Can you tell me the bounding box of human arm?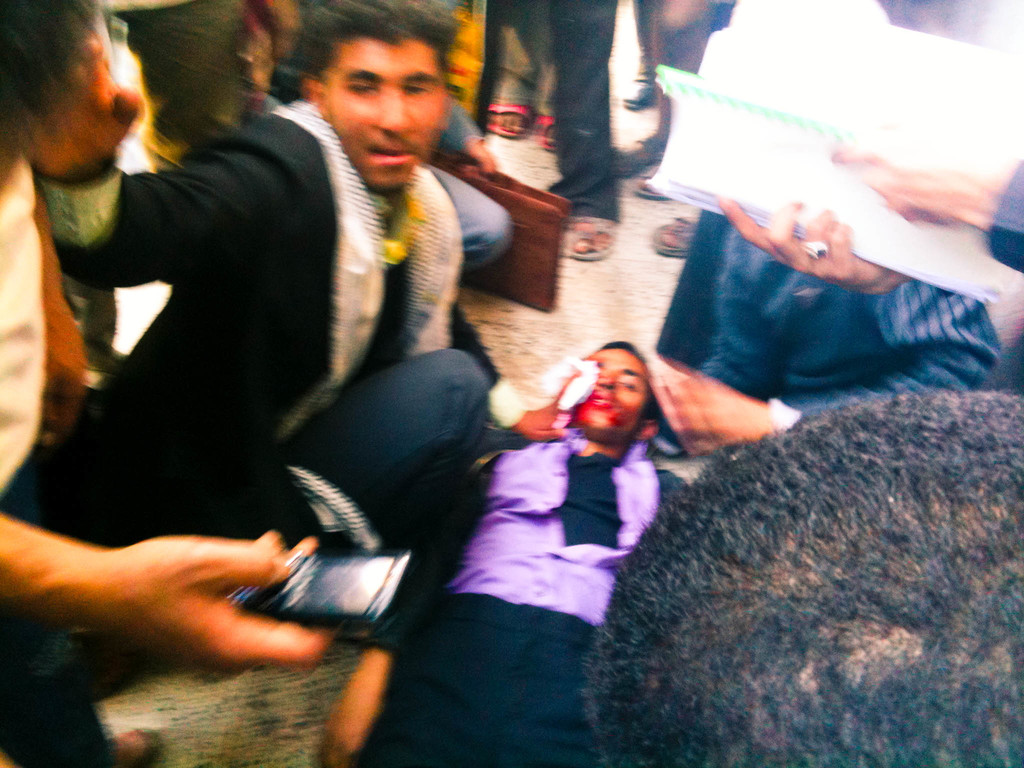
[4, 536, 314, 669].
